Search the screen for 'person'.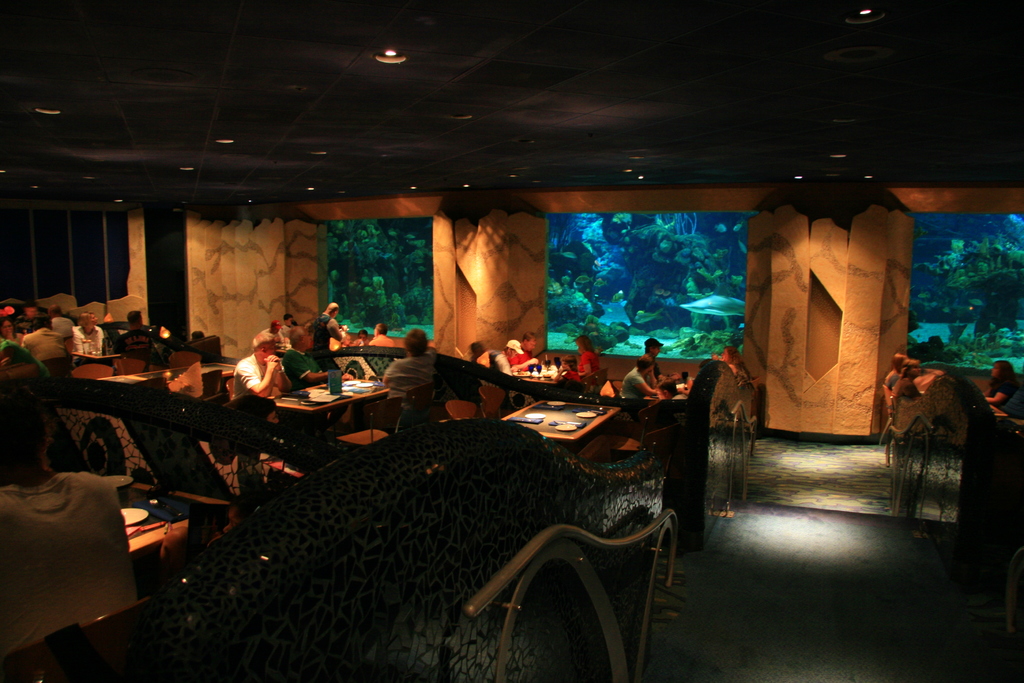
Found at bbox(580, 333, 604, 388).
